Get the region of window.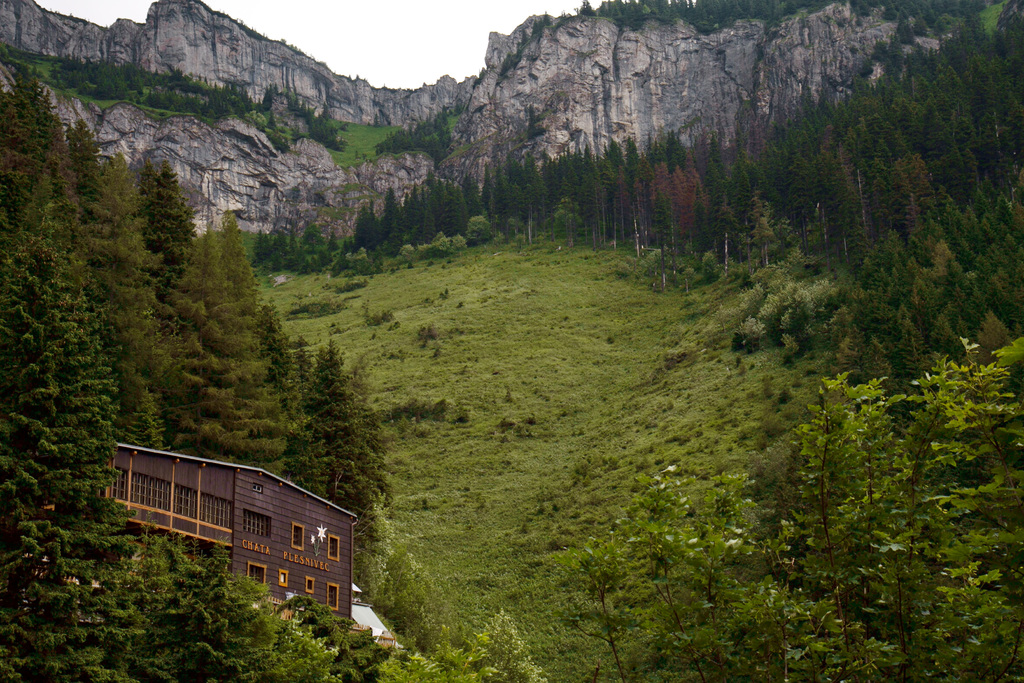
crop(248, 559, 268, 585).
